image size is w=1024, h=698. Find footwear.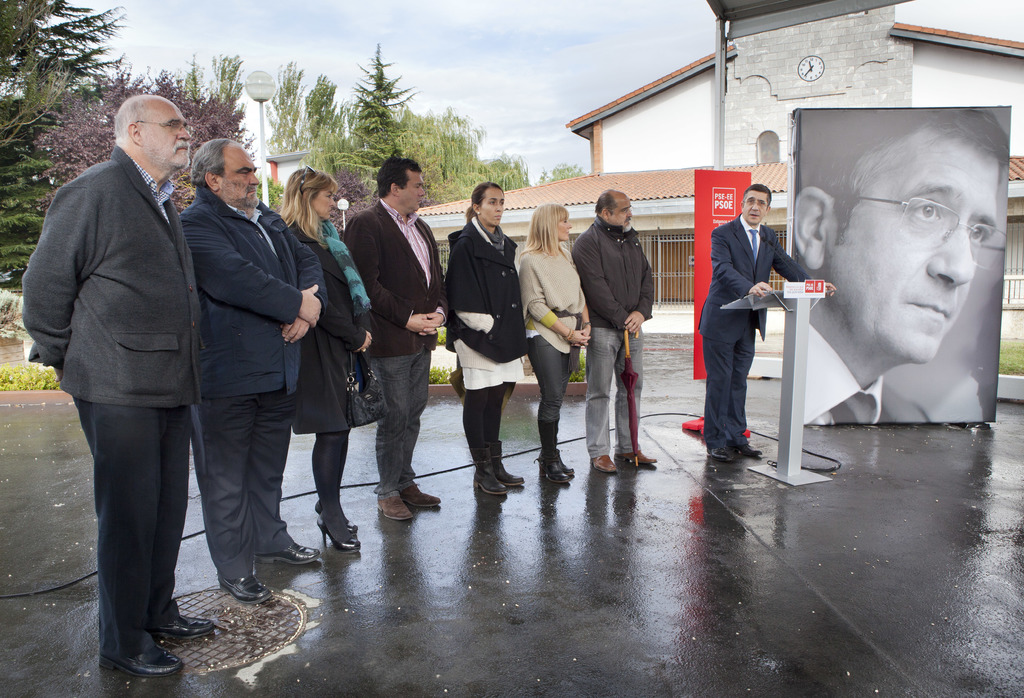
pyautogui.locateOnScreen(740, 438, 767, 456).
